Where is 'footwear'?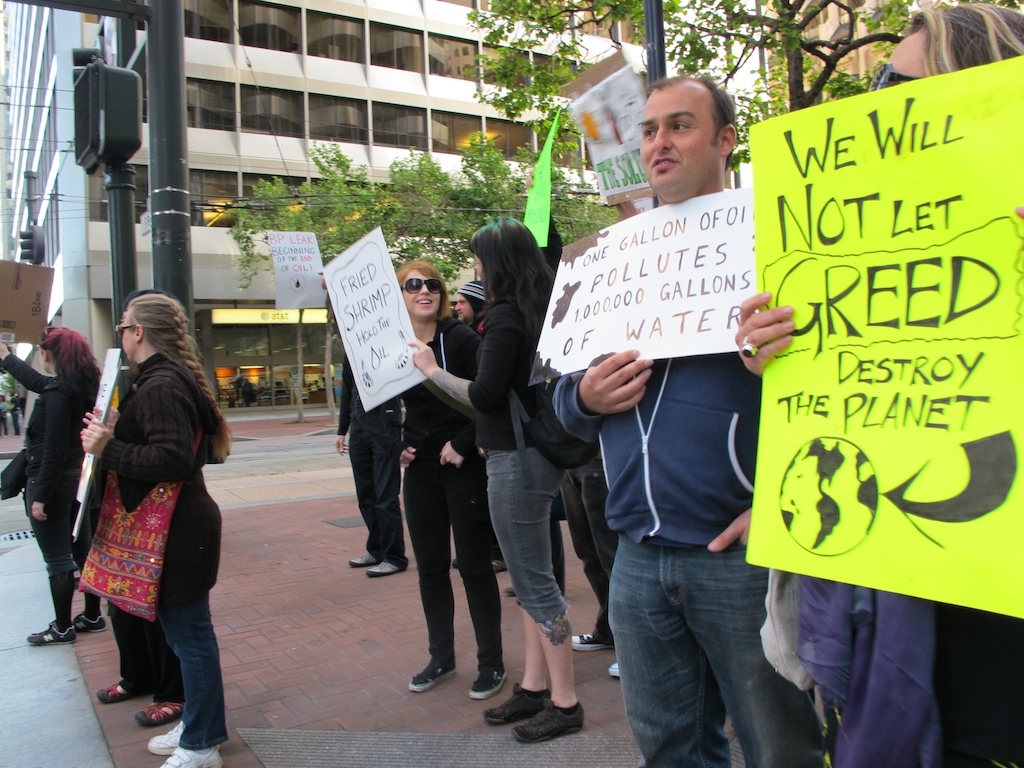
(469, 666, 505, 699).
